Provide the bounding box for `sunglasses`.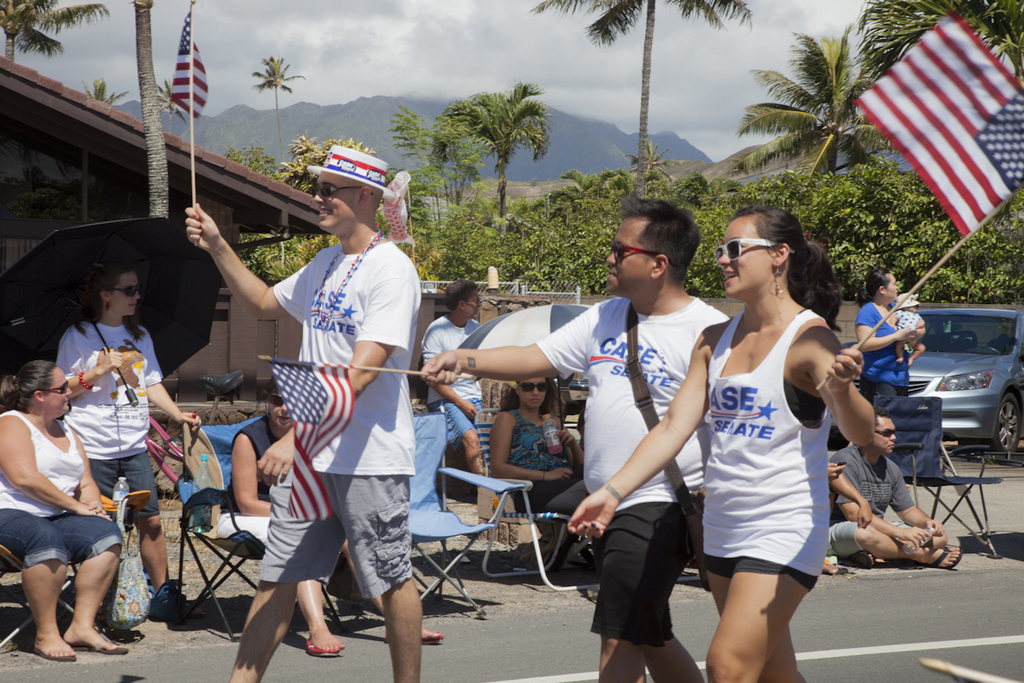
detection(106, 284, 143, 299).
